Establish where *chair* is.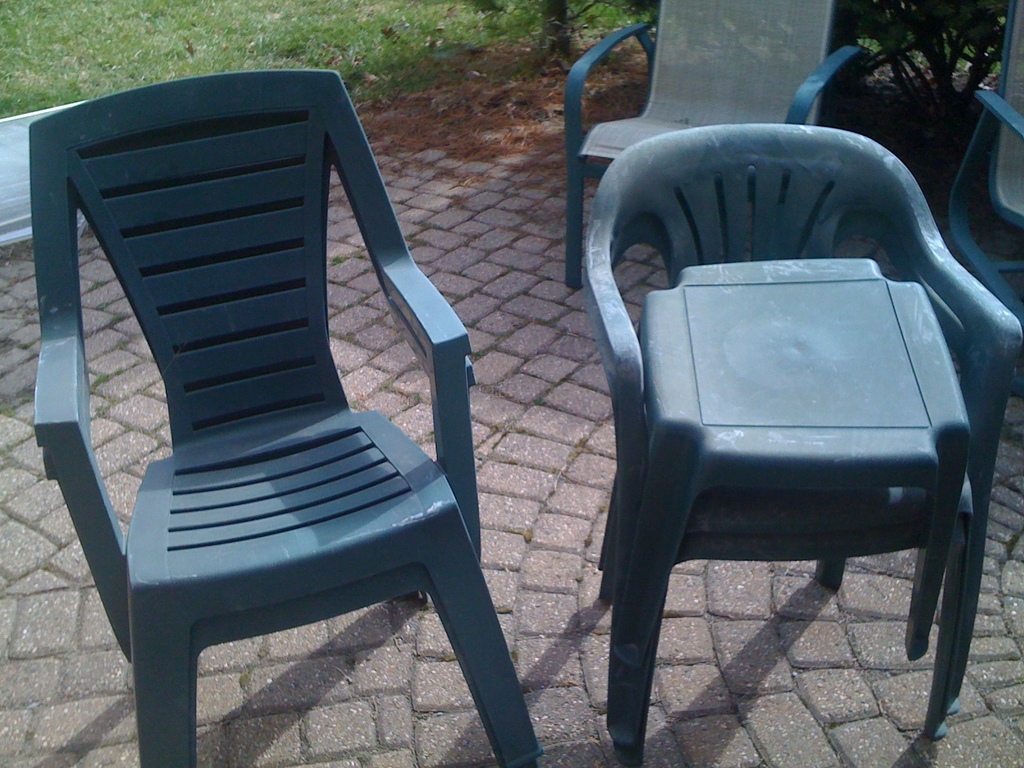
Established at (left=948, top=0, right=1023, bottom=388).
